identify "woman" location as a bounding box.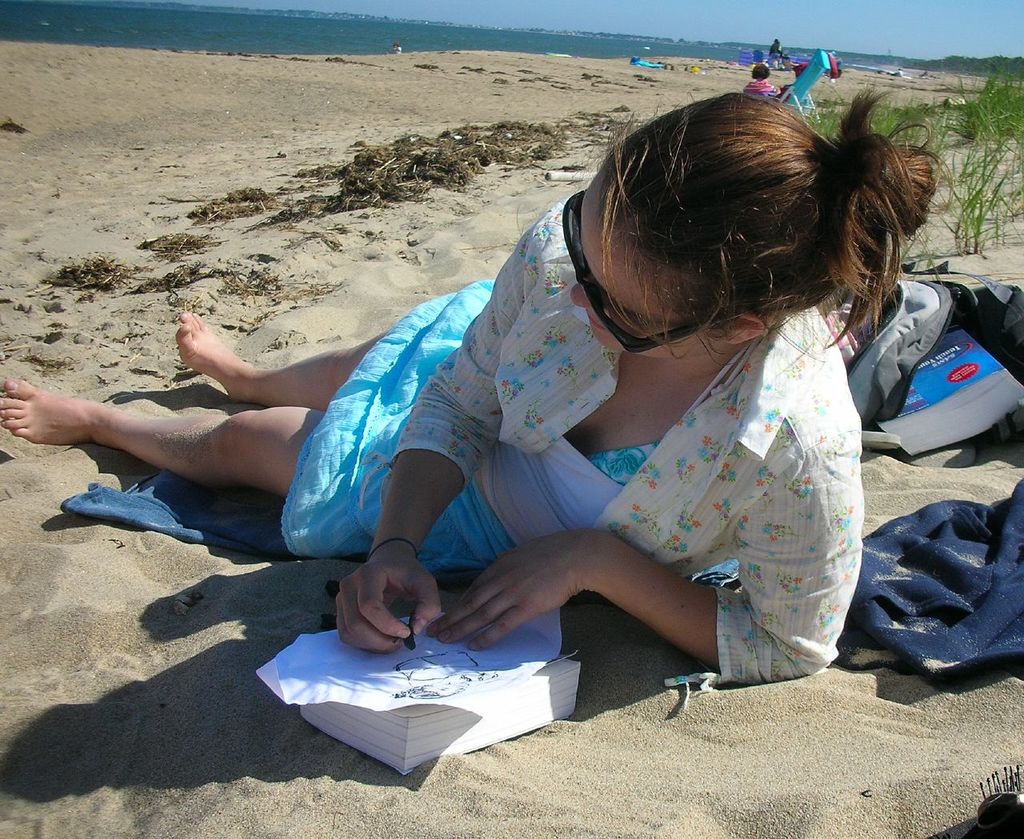
<bbox>742, 66, 786, 98</bbox>.
